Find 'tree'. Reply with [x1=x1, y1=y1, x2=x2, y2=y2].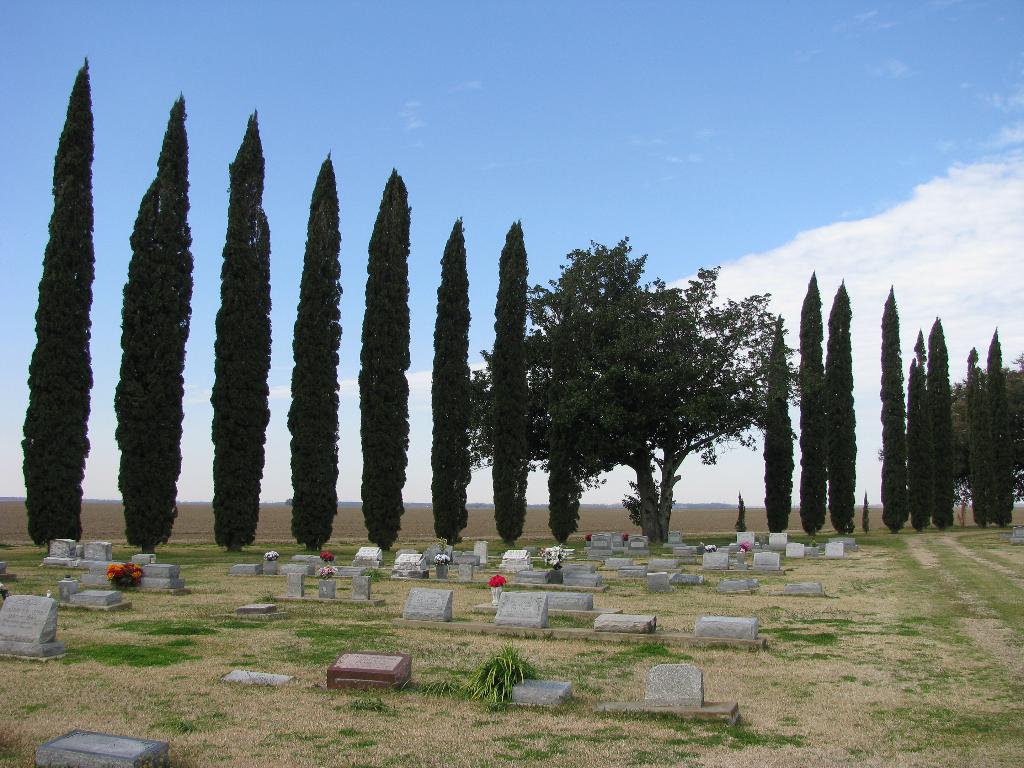
[x1=883, y1=300, x2=987, y2=543].
